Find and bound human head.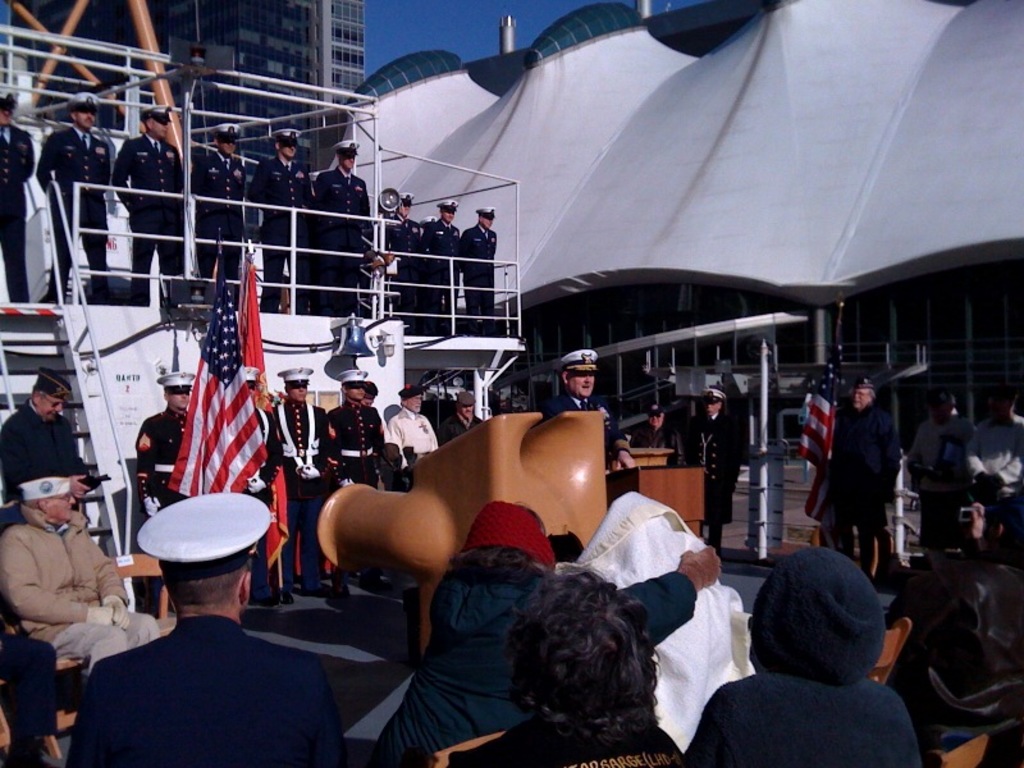
Bound: box=[152, 370, 198, 410].
